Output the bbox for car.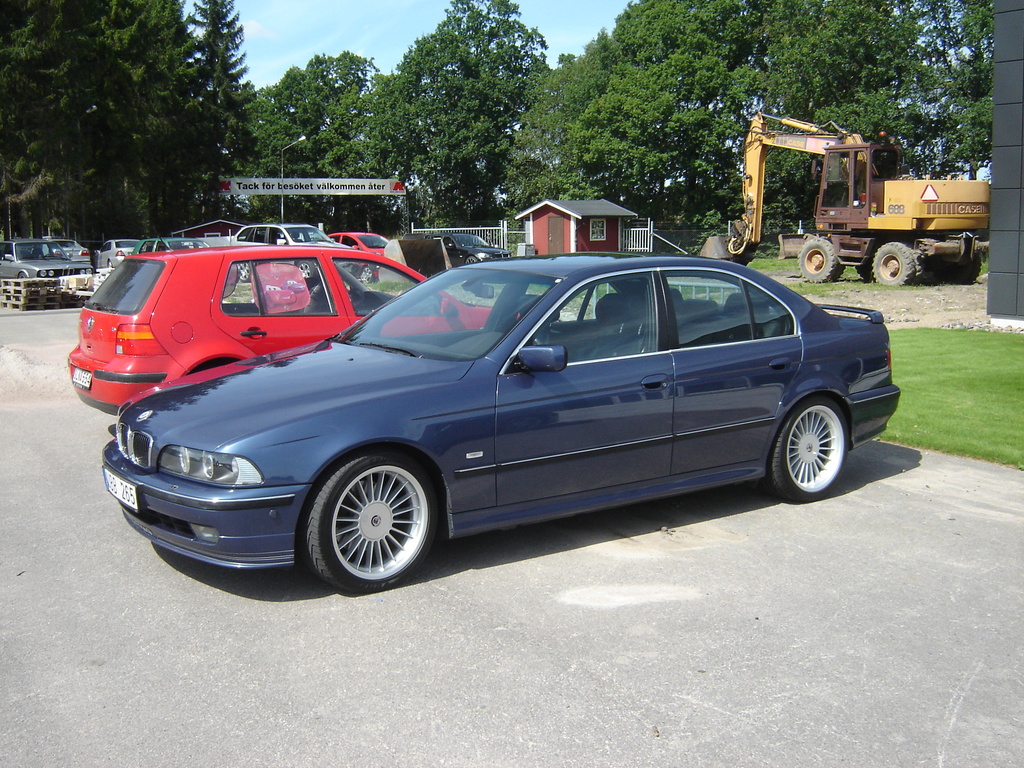
detection(0, 239, 93, 277).
